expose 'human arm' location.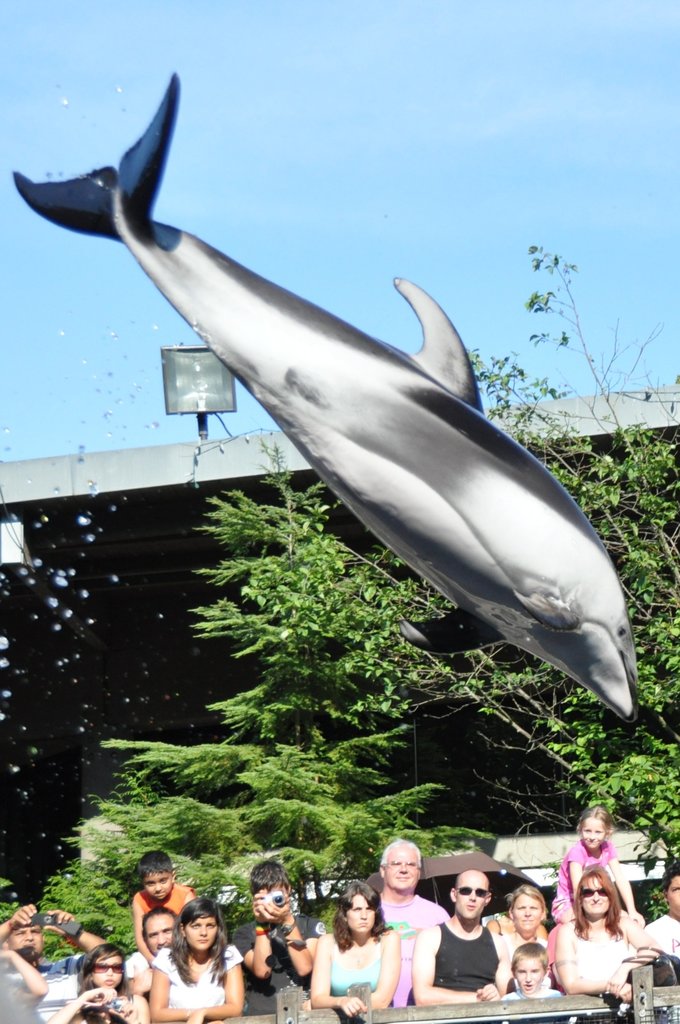
Exposed at box=[0, 886, 51, 942].
